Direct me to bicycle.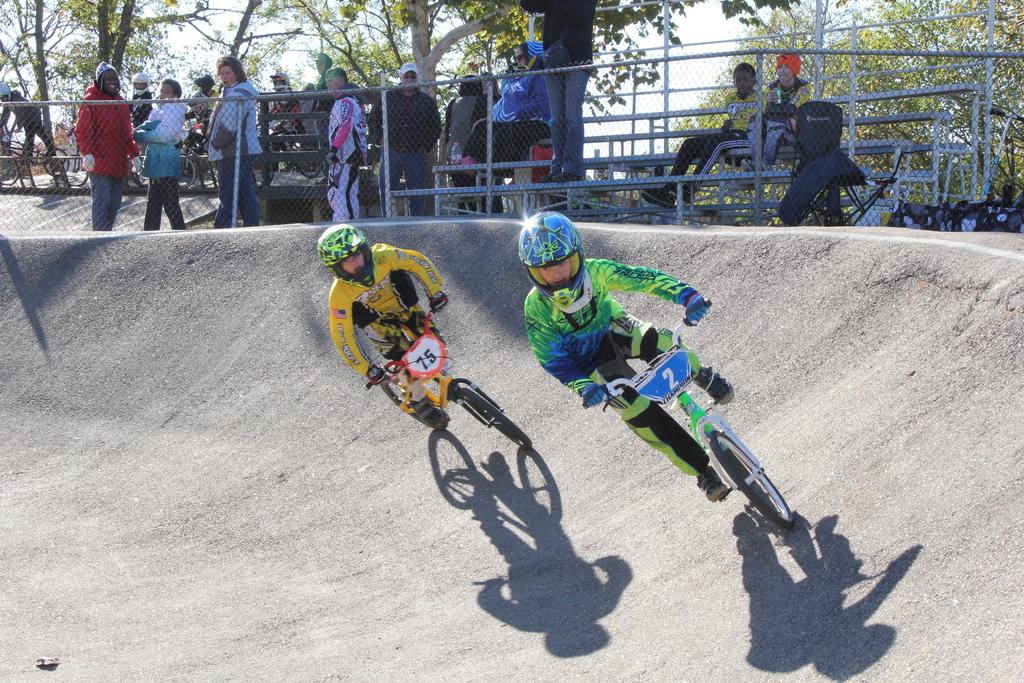
Direction: detection(178, 125, 218, 191).
